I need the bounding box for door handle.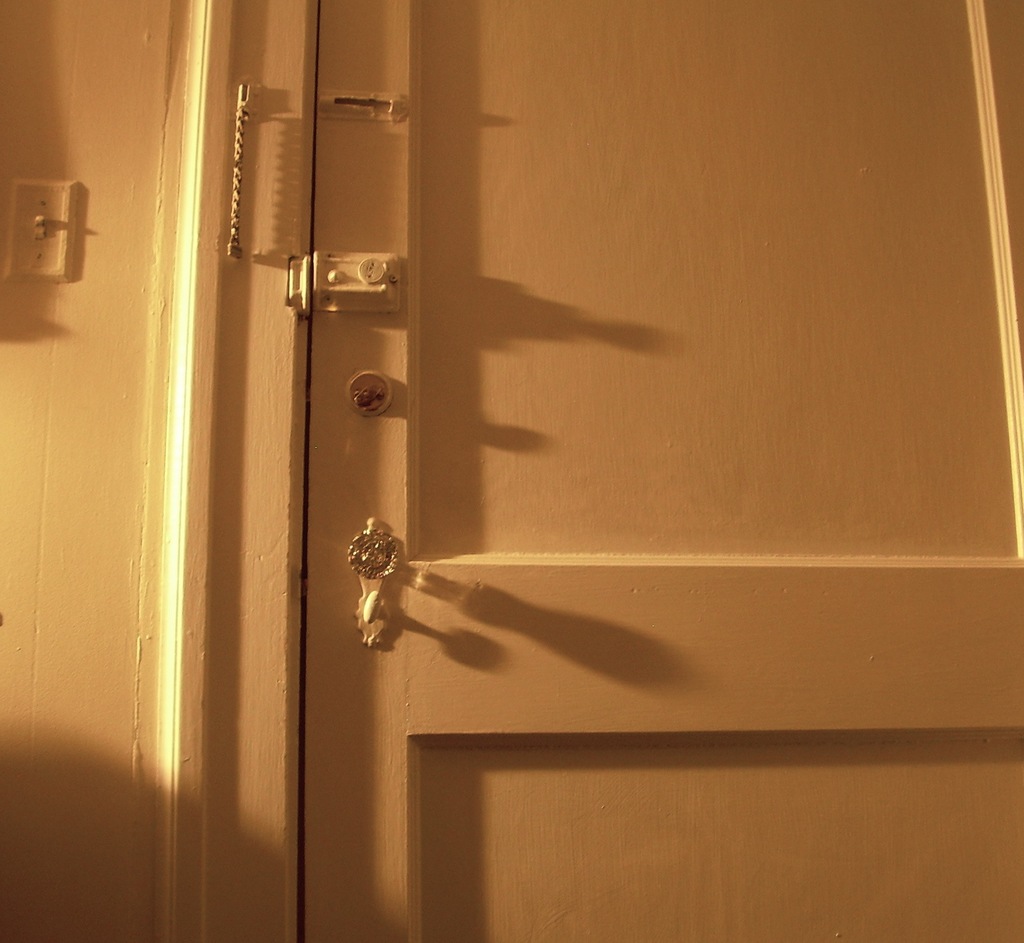
Here it is: crop(346, 516, 397, 645).
